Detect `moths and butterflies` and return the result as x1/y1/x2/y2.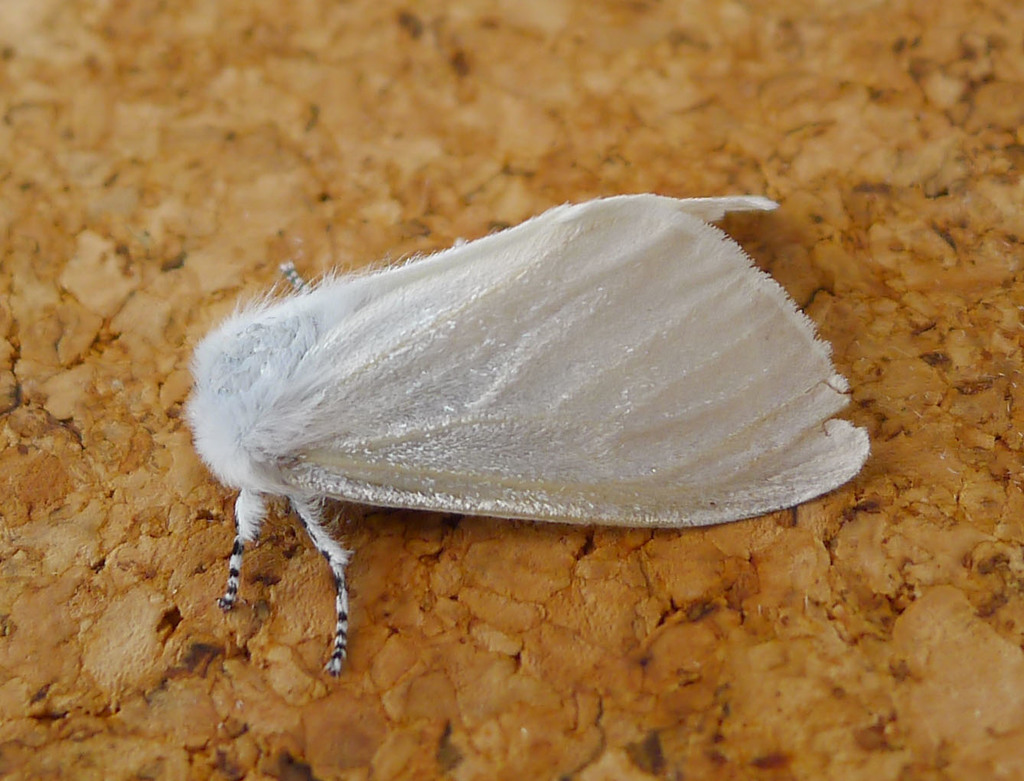
181/194/870/680.
